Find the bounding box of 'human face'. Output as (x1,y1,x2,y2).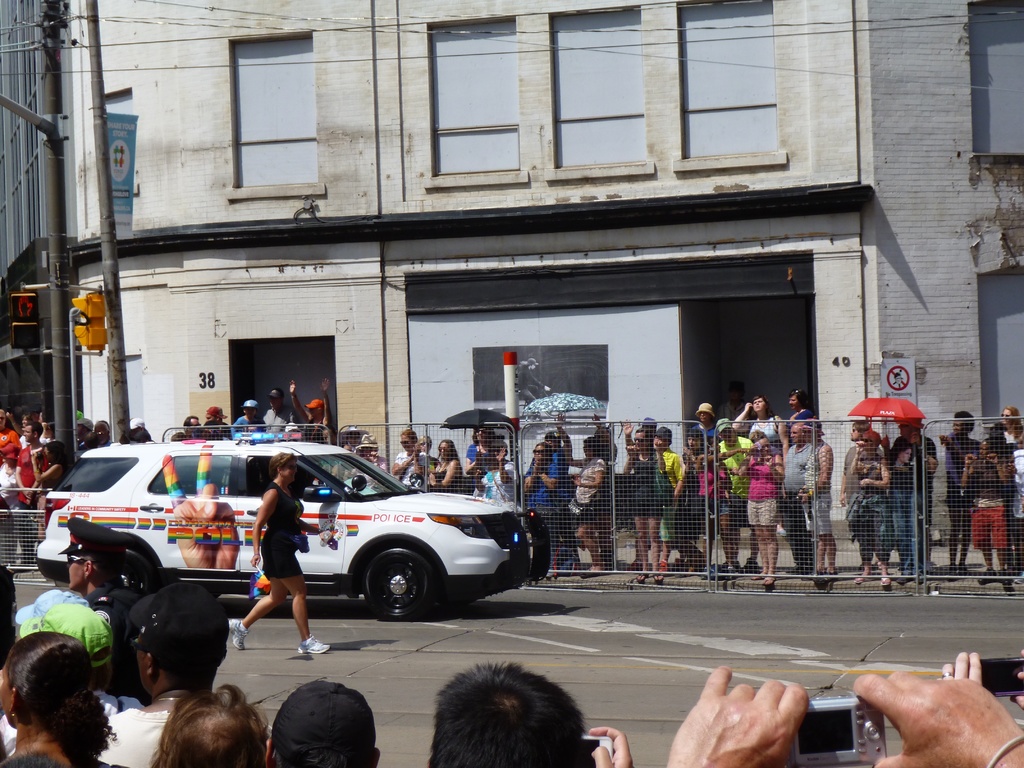
(792,400,799,404).
